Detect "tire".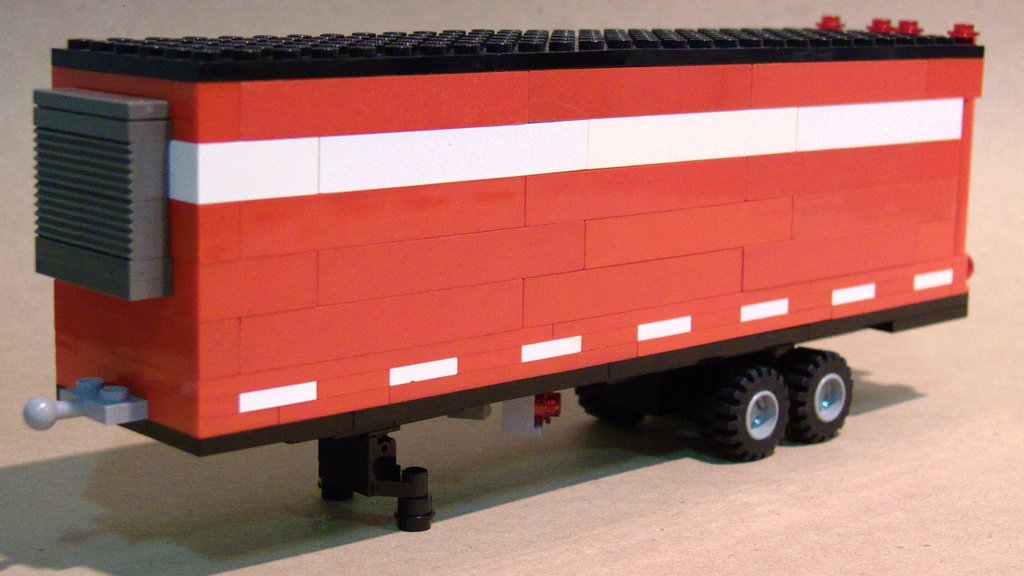
Detected at {"x1": 786, "y1": 346, "x2": 853, "y2": 440}.
